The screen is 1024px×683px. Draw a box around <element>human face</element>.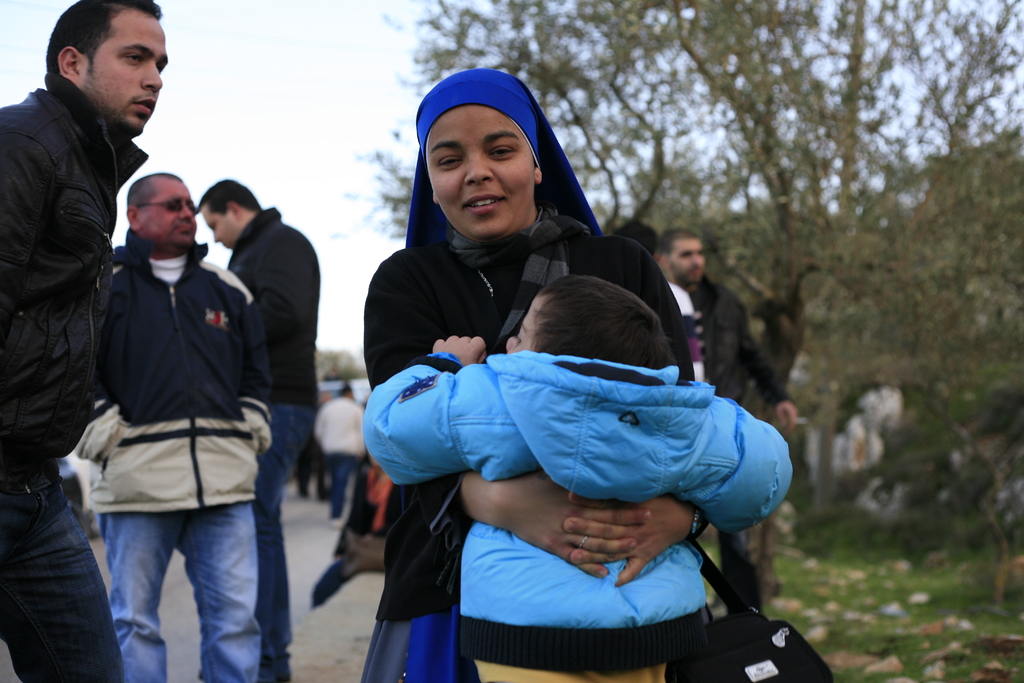
(x1=425, y1=105, x2=535, y2=236).
